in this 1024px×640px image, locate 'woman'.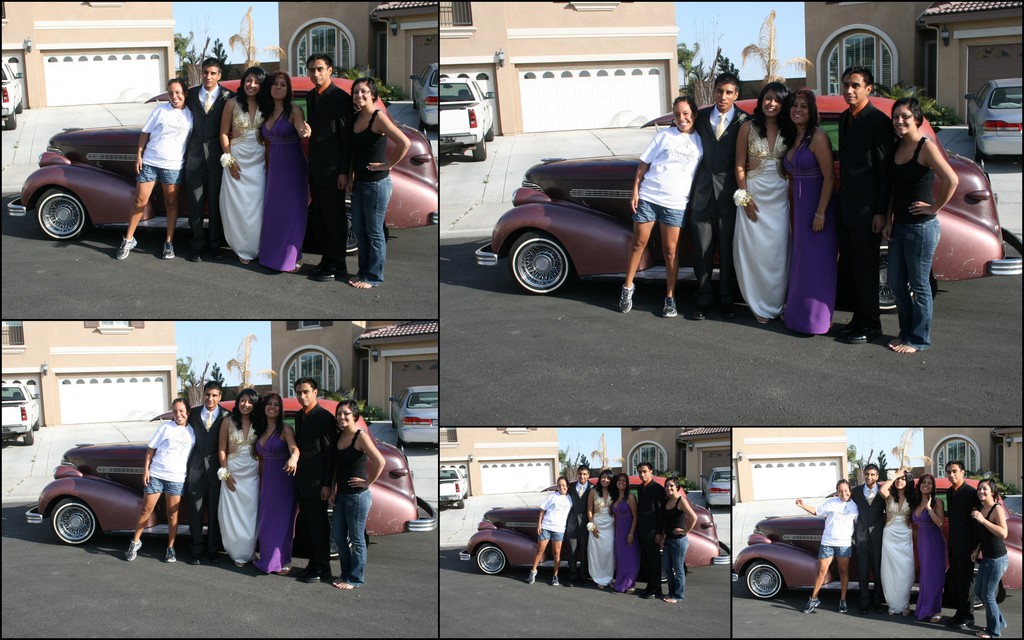
Bounding box: <box>218,380,262,559</box>.
